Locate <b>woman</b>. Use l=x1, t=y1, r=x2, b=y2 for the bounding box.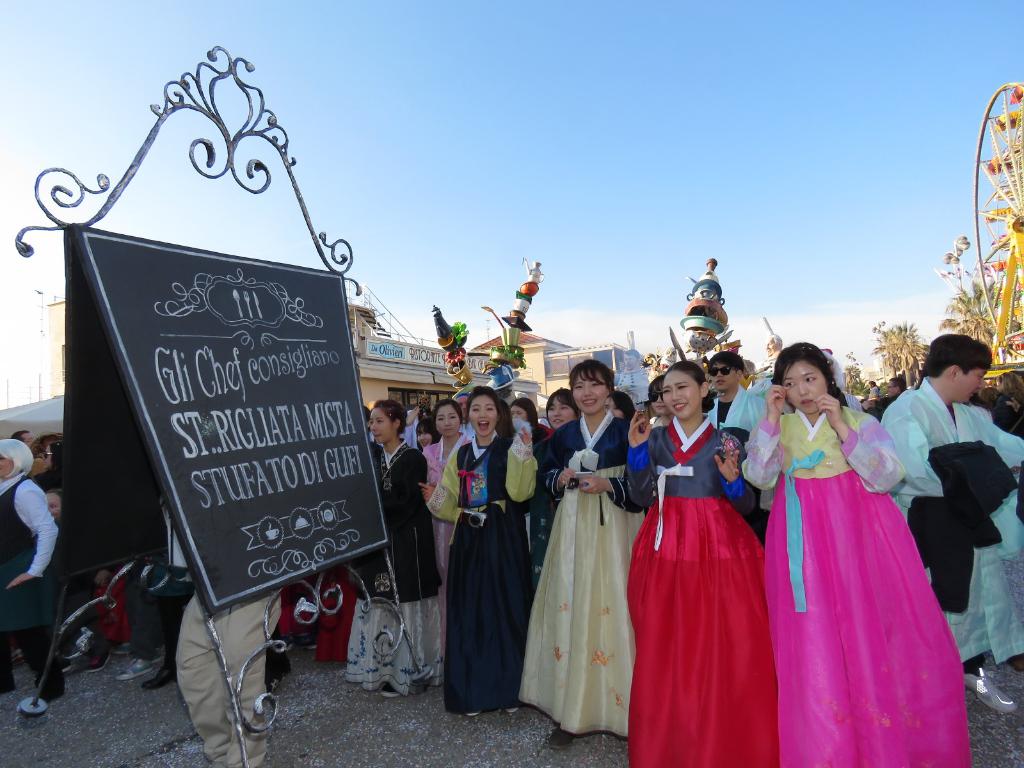
l=422, t=395, r=540, b=714.
